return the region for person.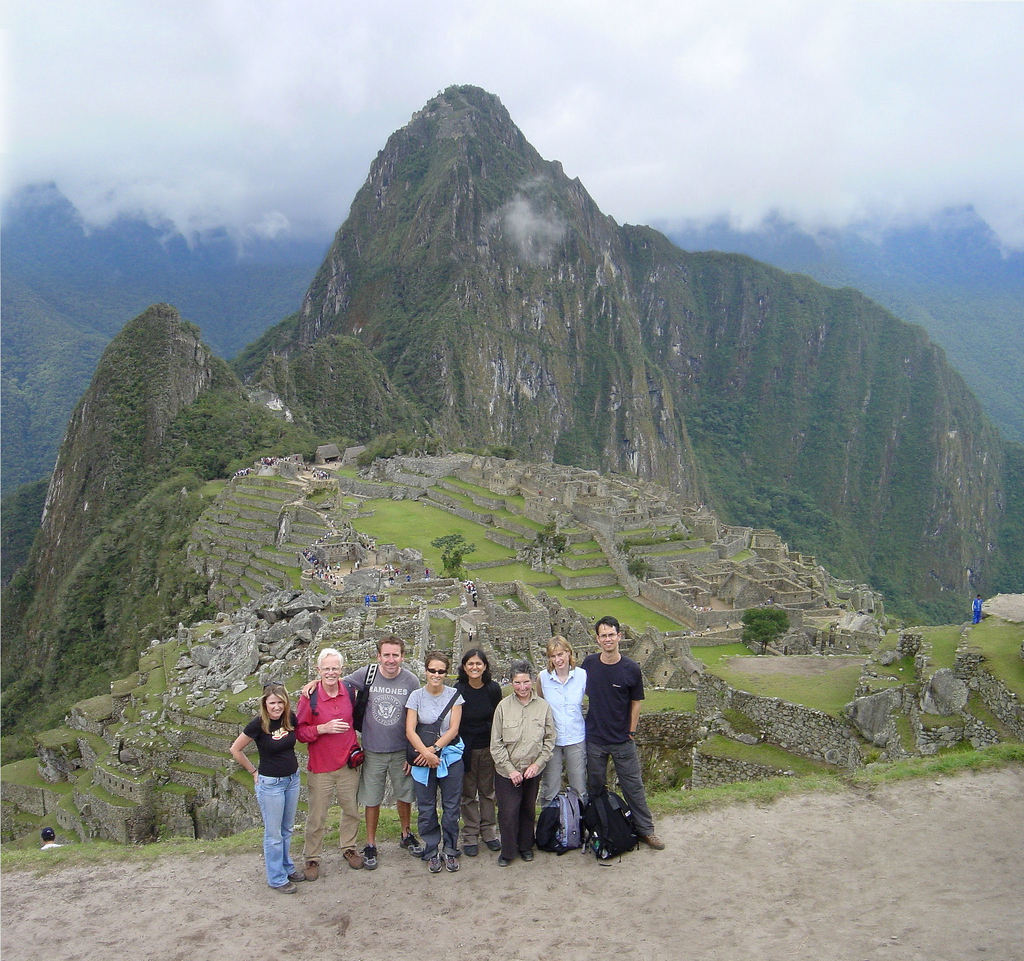
pyautogui.locateOnScreen(287, 652, 365, 870).
